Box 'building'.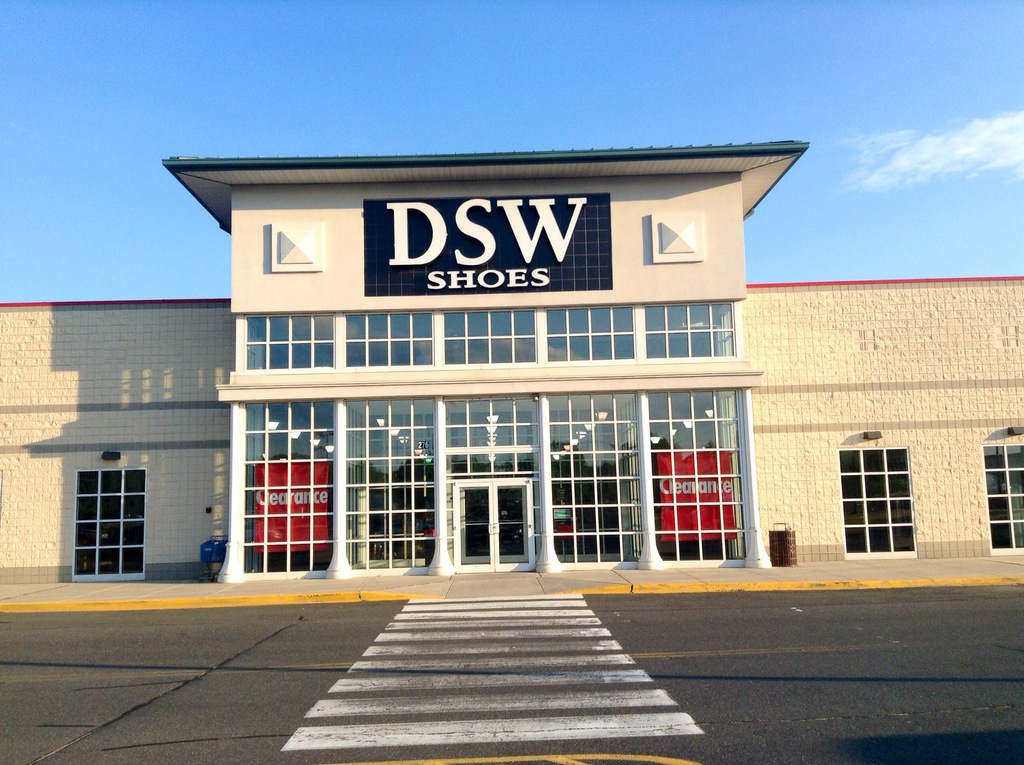
[0, 138, 1023, 582].
